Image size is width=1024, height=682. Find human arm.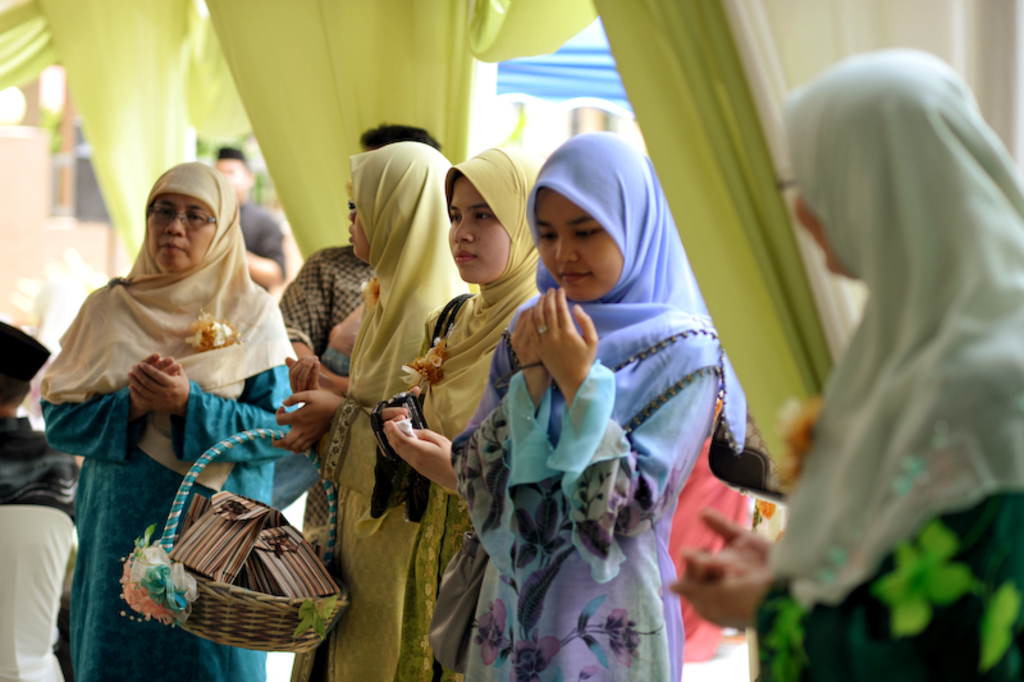
bbox(710, 385, 1007, 681).
